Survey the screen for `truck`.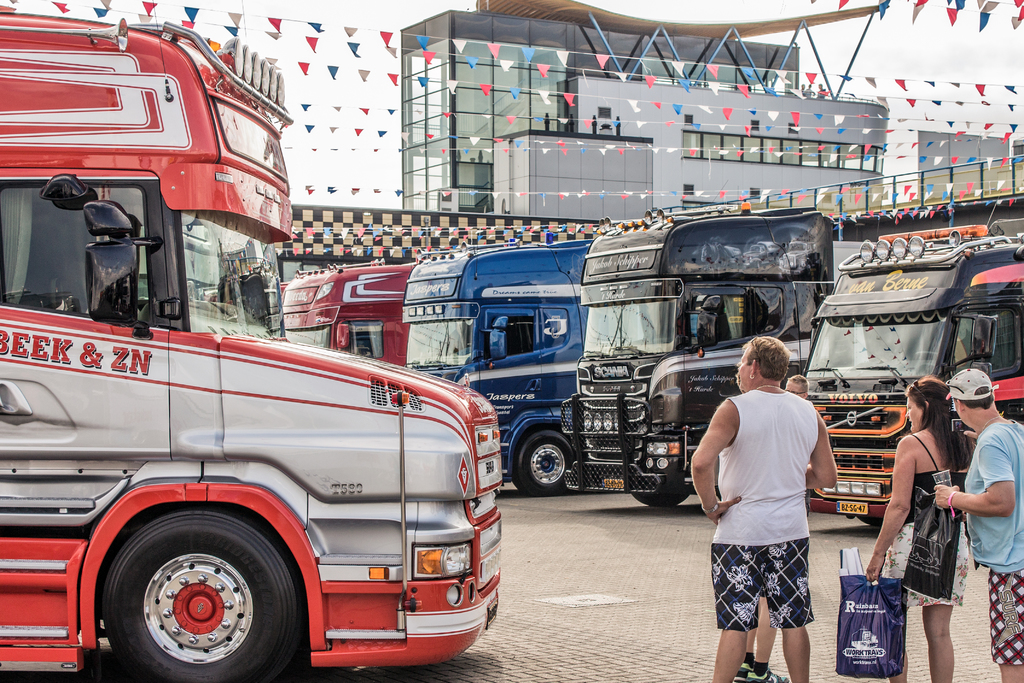
Survey found: (x1=797, y1=215, x2=1020, y2=530).
